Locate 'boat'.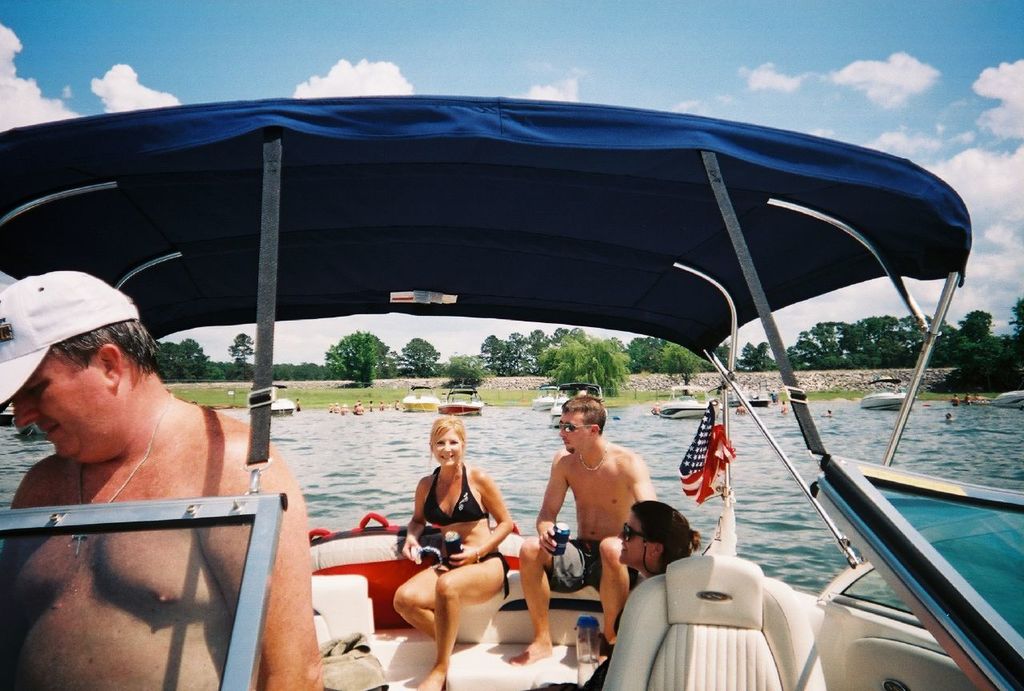
Bounding box: rect(526, 378, 566, 409).
